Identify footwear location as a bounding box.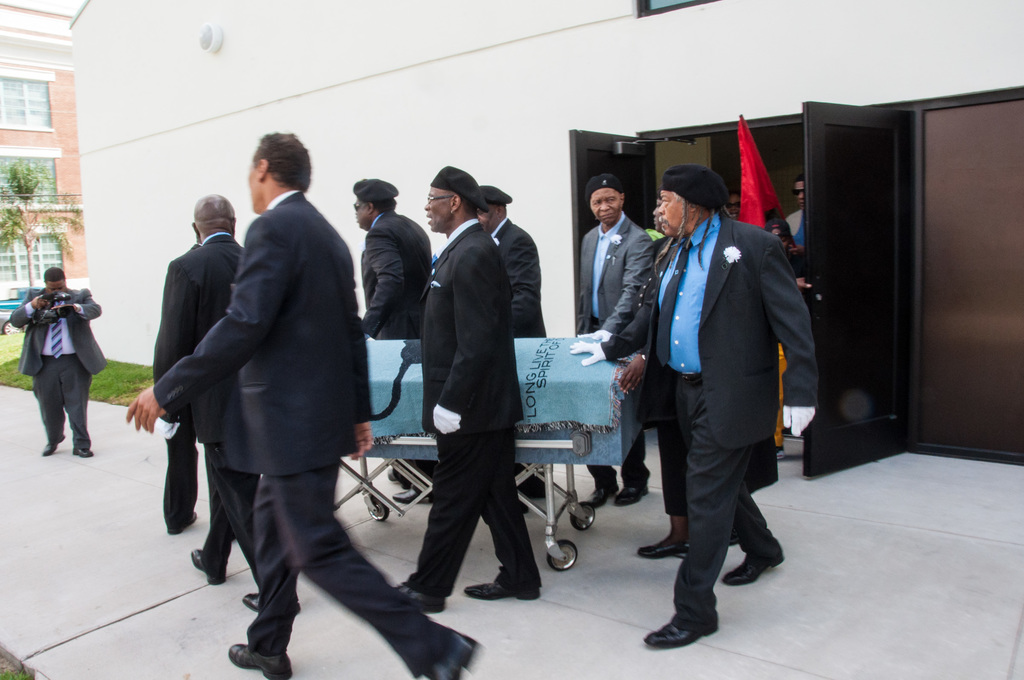
pyautogui.locateOnScreen(401, 583, 447, 611).
